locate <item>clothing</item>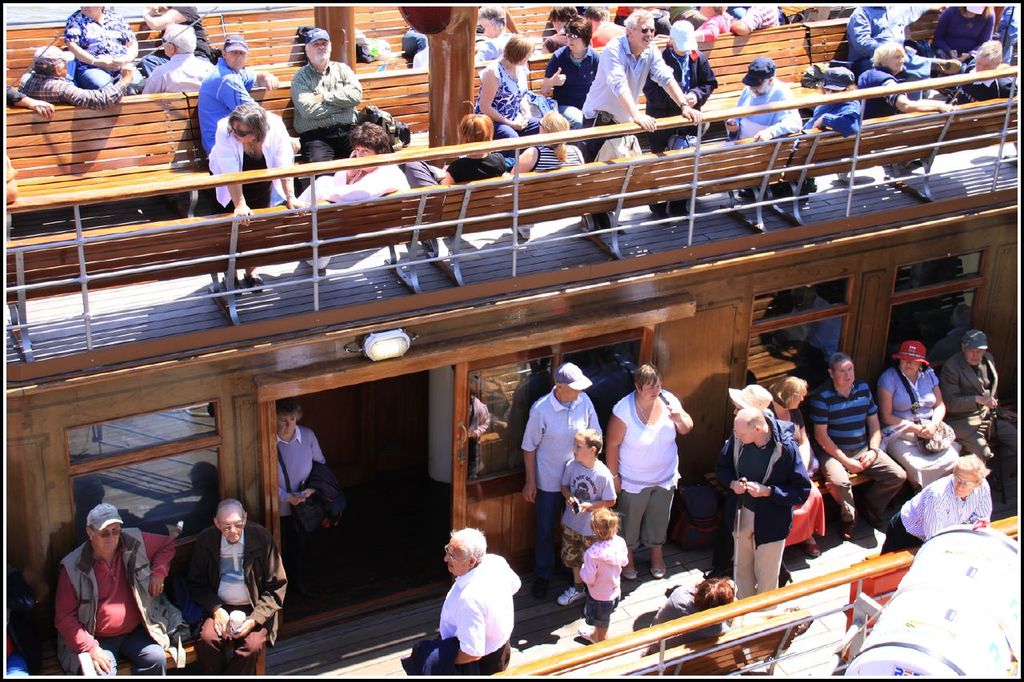
pyautogui.locateOnScreen(820, 383, 905, 525)
